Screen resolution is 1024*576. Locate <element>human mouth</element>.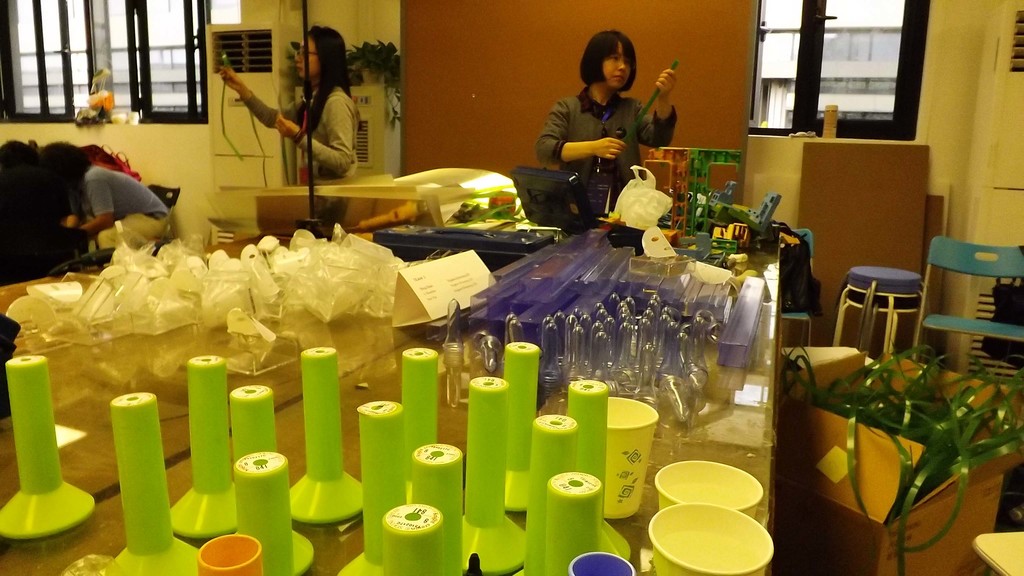
(615,75,623,81).
